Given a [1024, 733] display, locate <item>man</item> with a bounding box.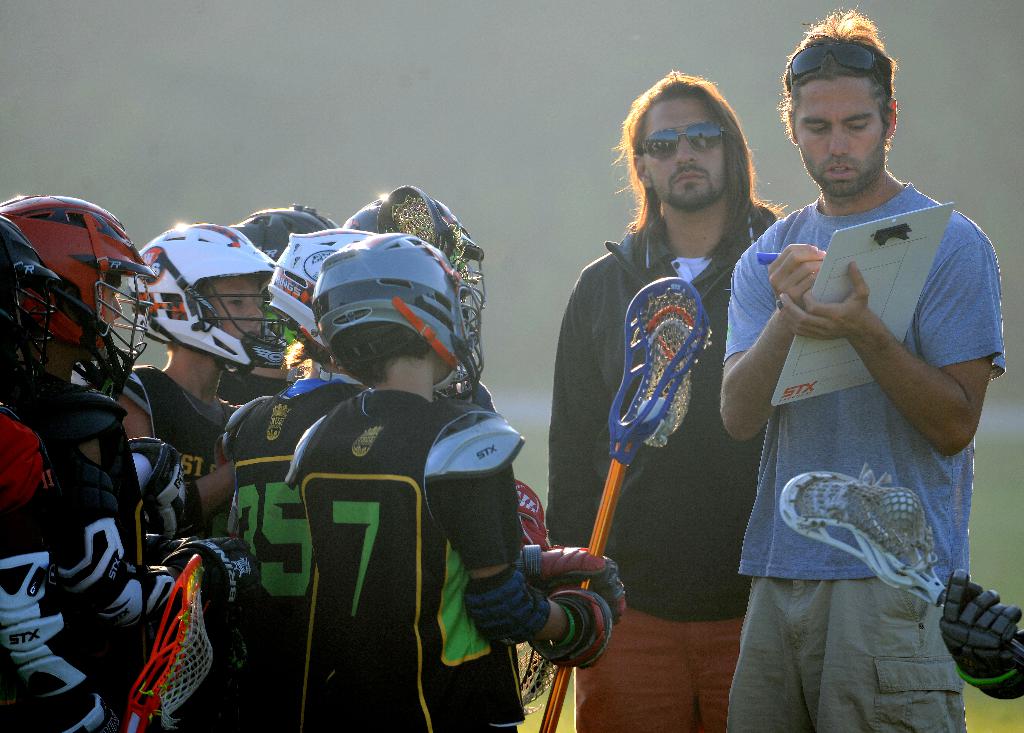
Located: (116, 219, 282, 553).
